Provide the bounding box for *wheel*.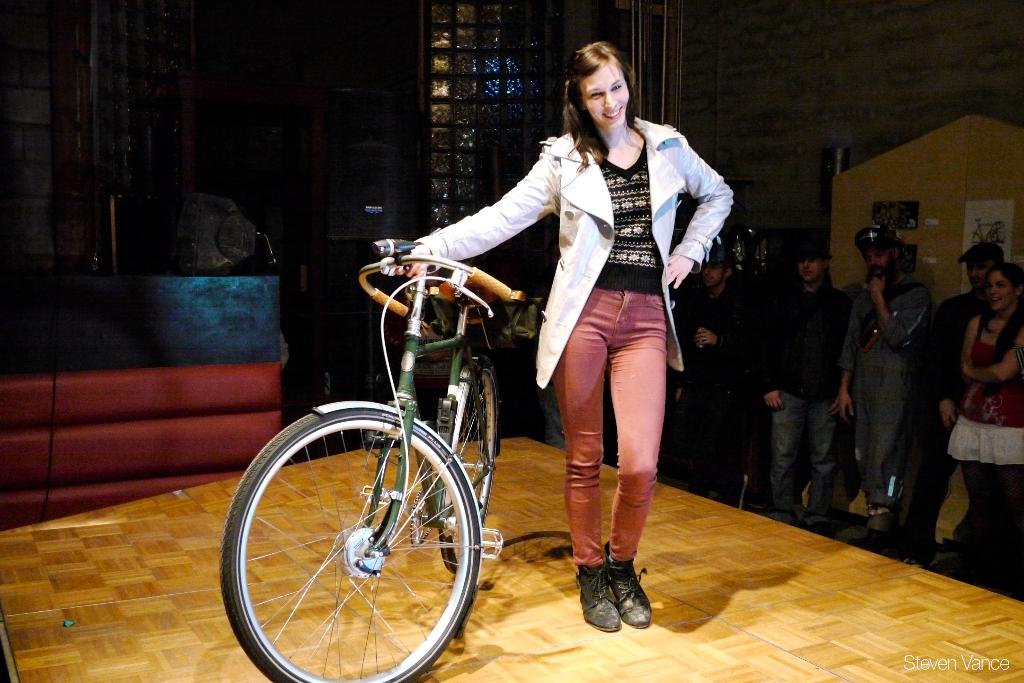
Rect(440, 368, 497, 573).
